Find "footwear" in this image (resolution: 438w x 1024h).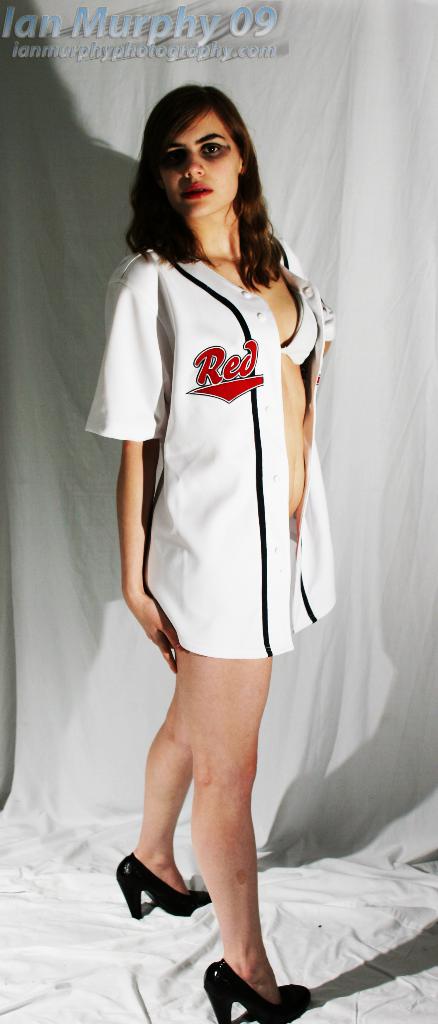
<region>209, 947, 305, 1016</region>.
